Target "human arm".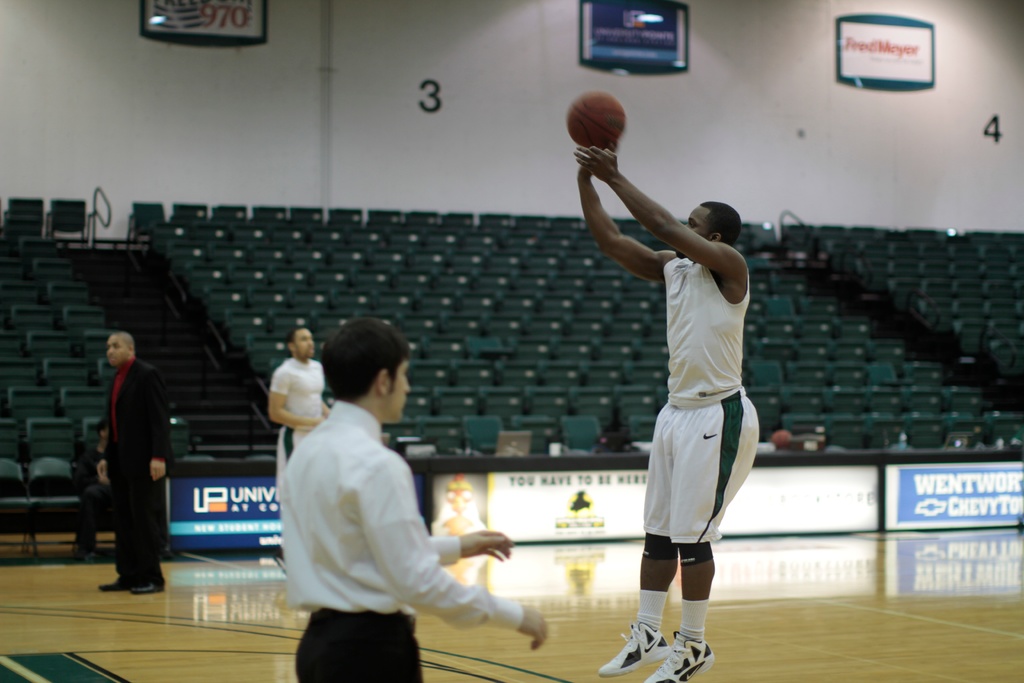
Target region: 316:373:336:419.
